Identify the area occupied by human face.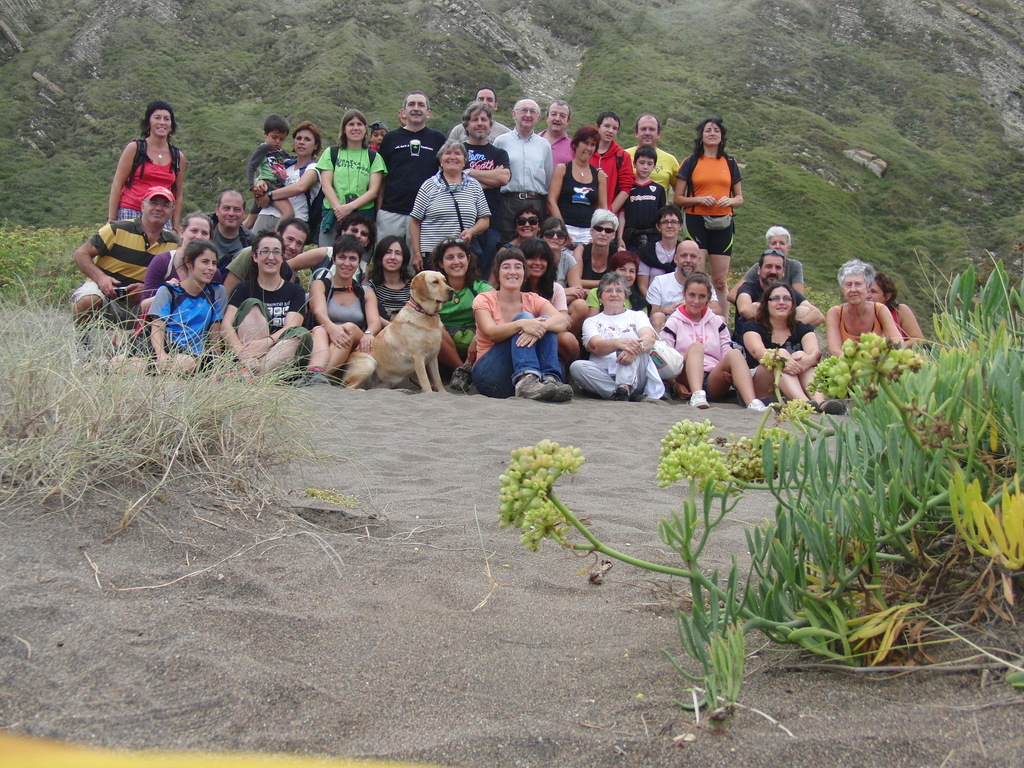
Area: (685, 281, 712, 316).
